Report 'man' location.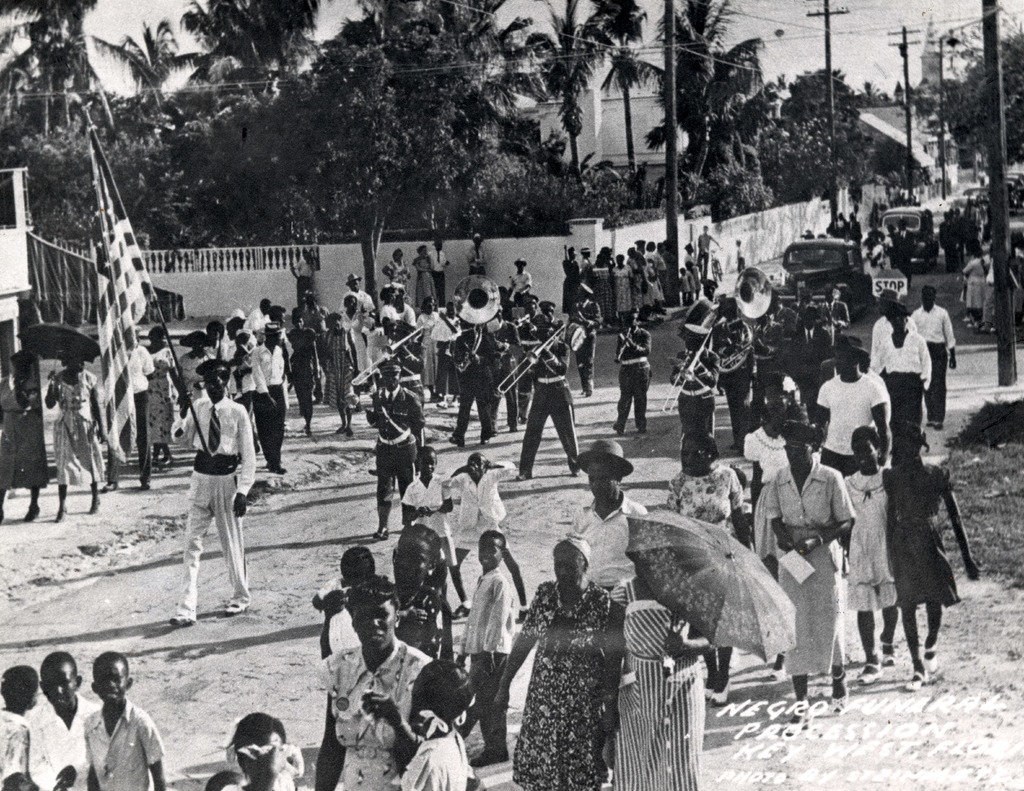
Report: (492, 308, 522, 429).
